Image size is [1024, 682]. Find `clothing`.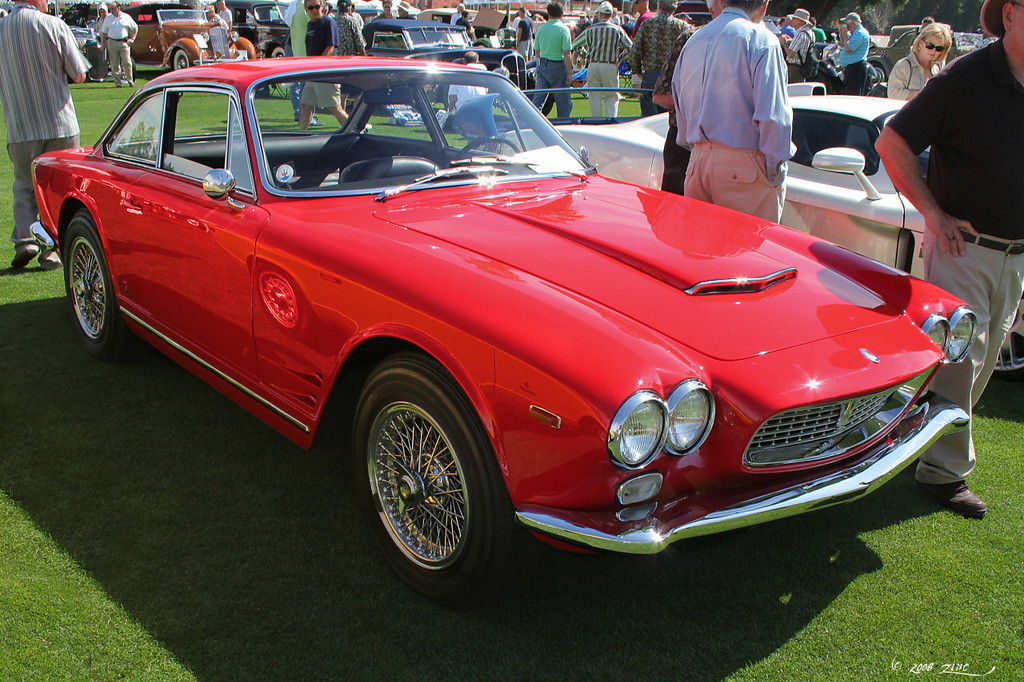
[x1=878, y1=48, x2=938, y2=100].
